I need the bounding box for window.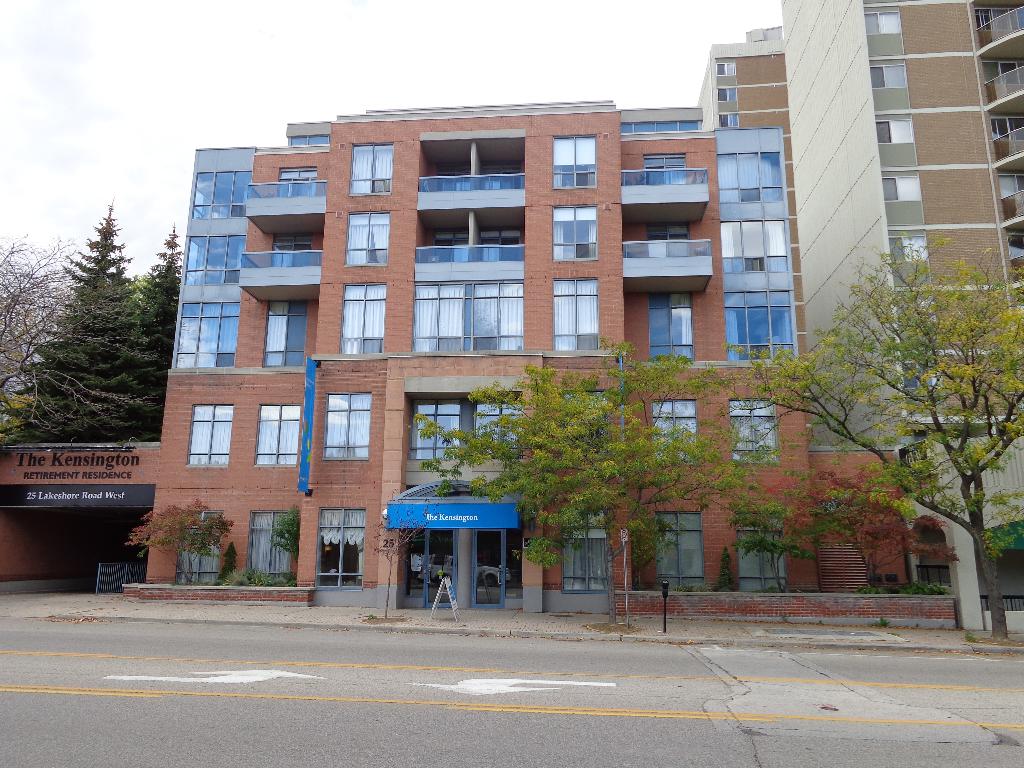
Here it is: bbox(713, 111, 737, 125).
